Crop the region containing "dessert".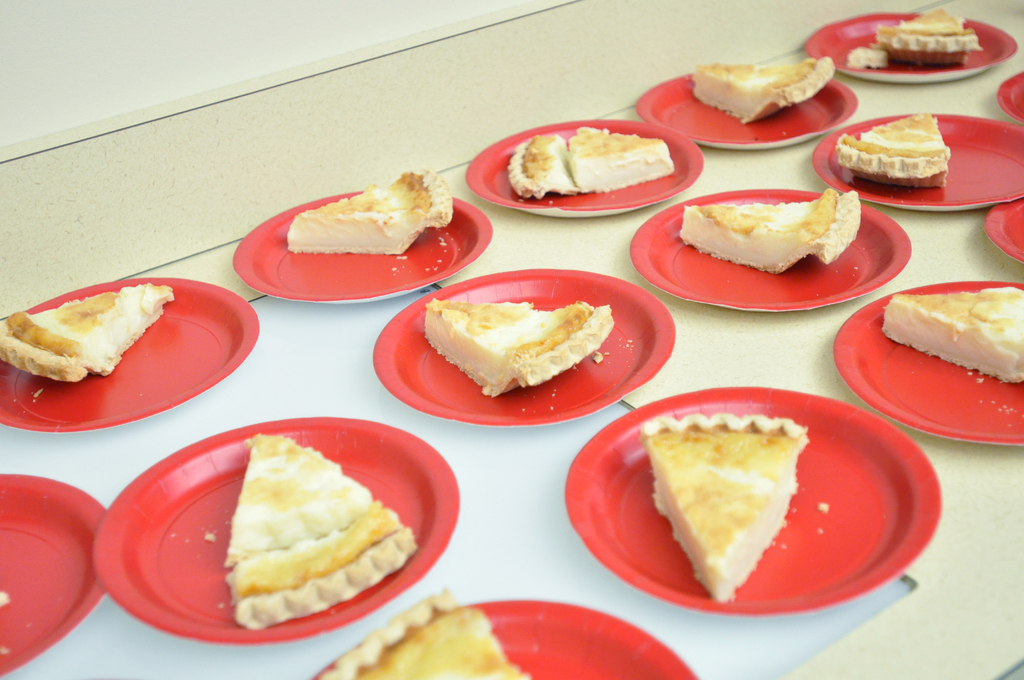
Crop region: x1=696, y1=58, x2=836, y2=125.
